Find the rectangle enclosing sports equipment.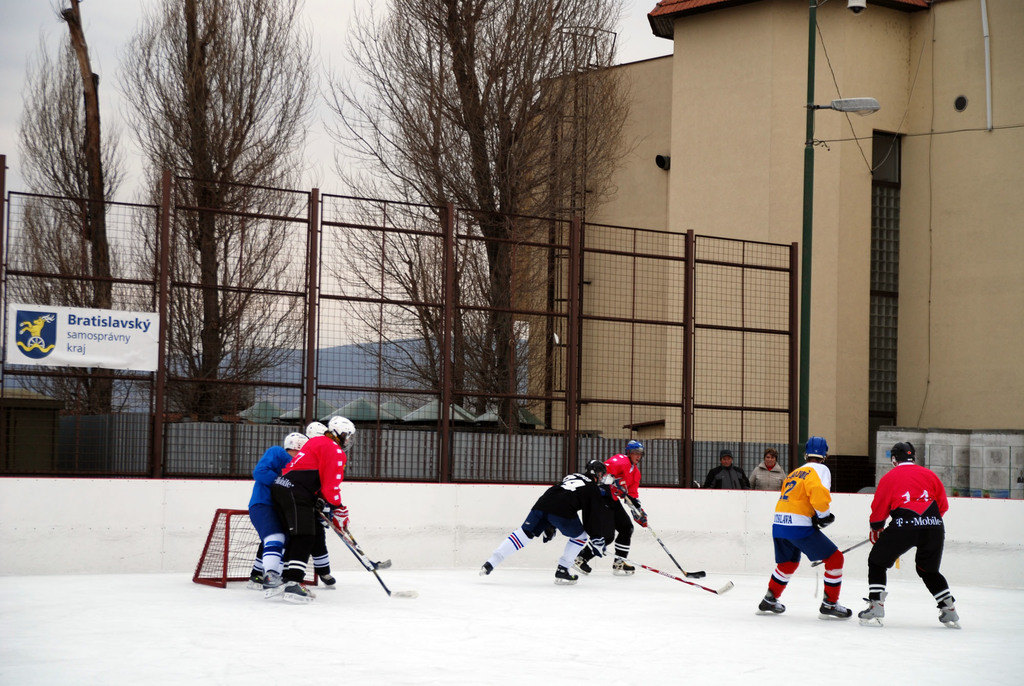
<bbox>284, 427, 309, 453</bbox>.
